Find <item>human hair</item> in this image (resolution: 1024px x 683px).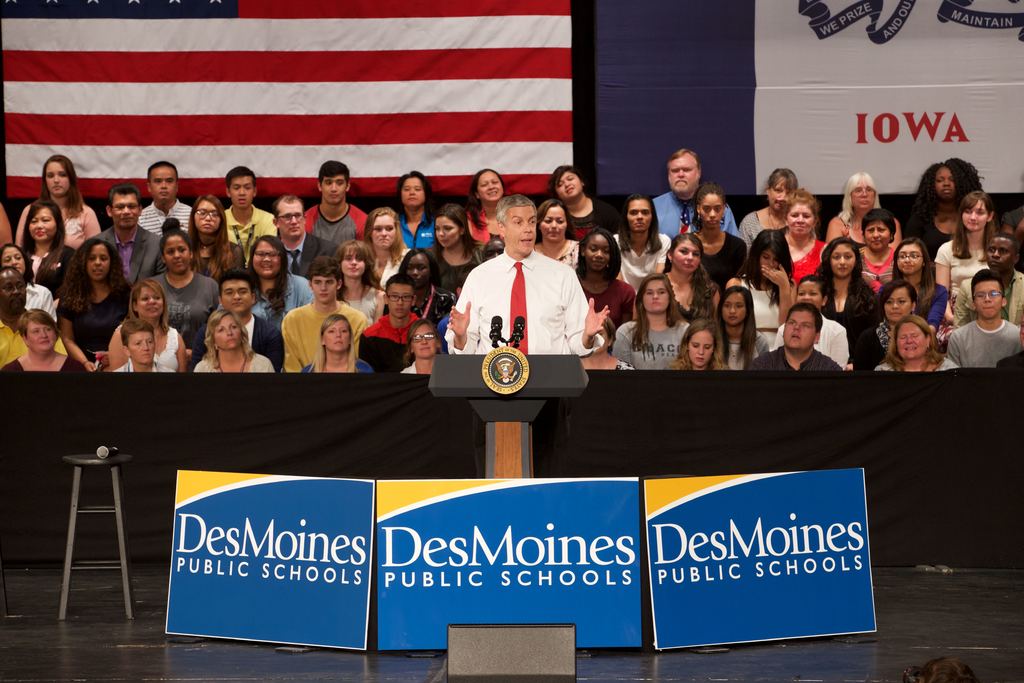
145,159,177,192.
